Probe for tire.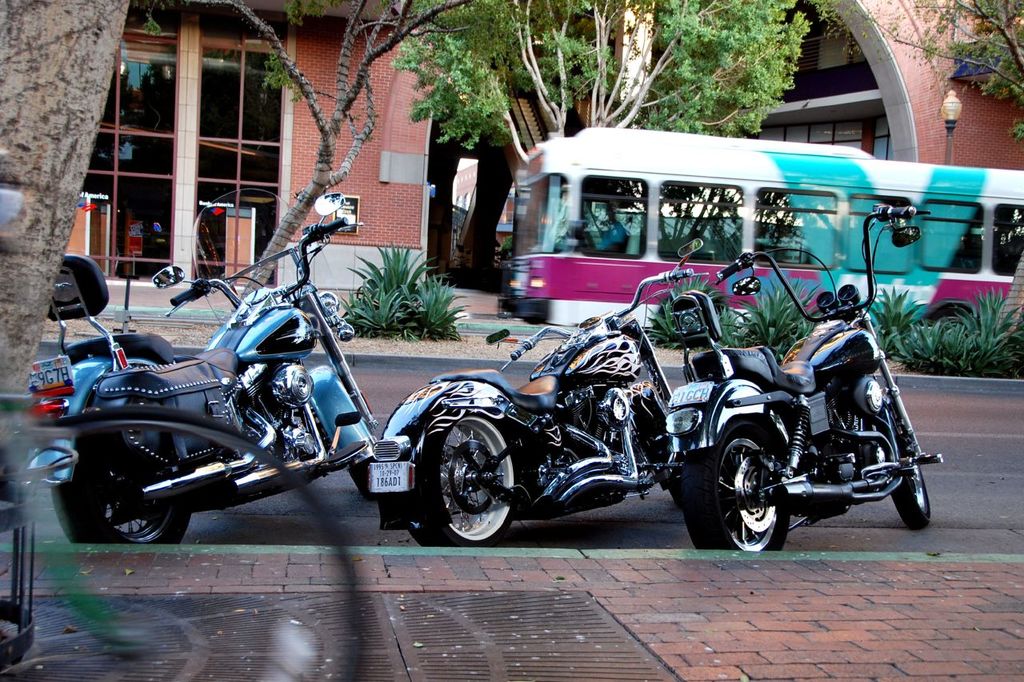
Probe result: 660 297 709 341.
